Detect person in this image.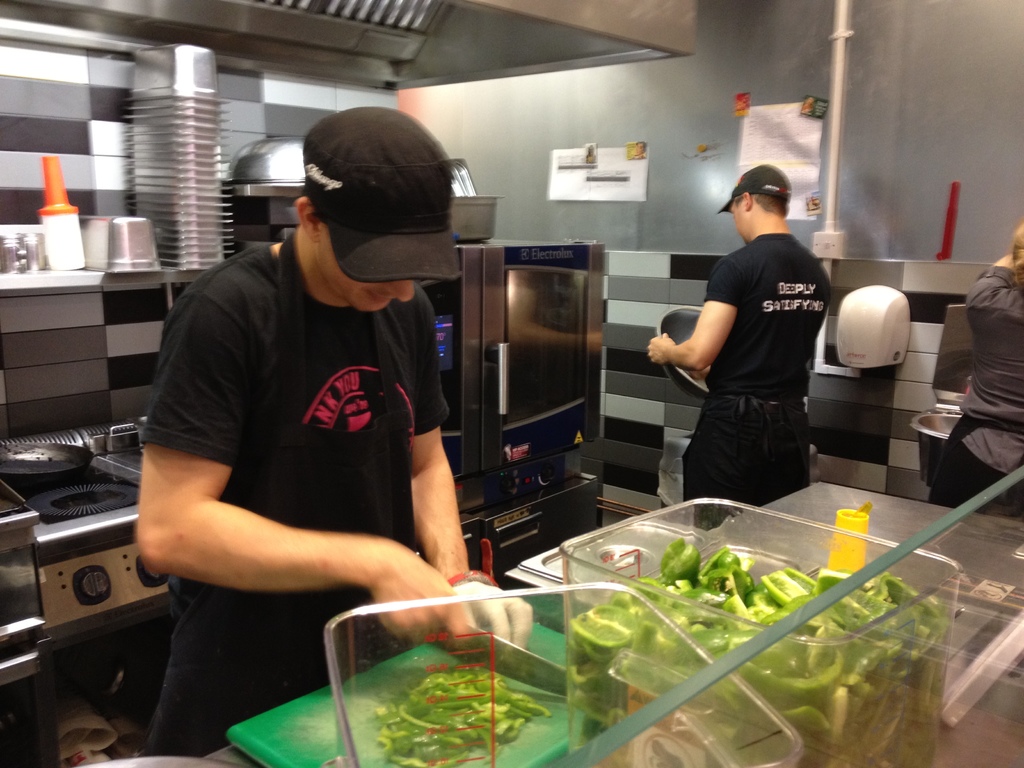
Detection: pyautogui.locateOnScreen(929, 220, 1023, 515).
